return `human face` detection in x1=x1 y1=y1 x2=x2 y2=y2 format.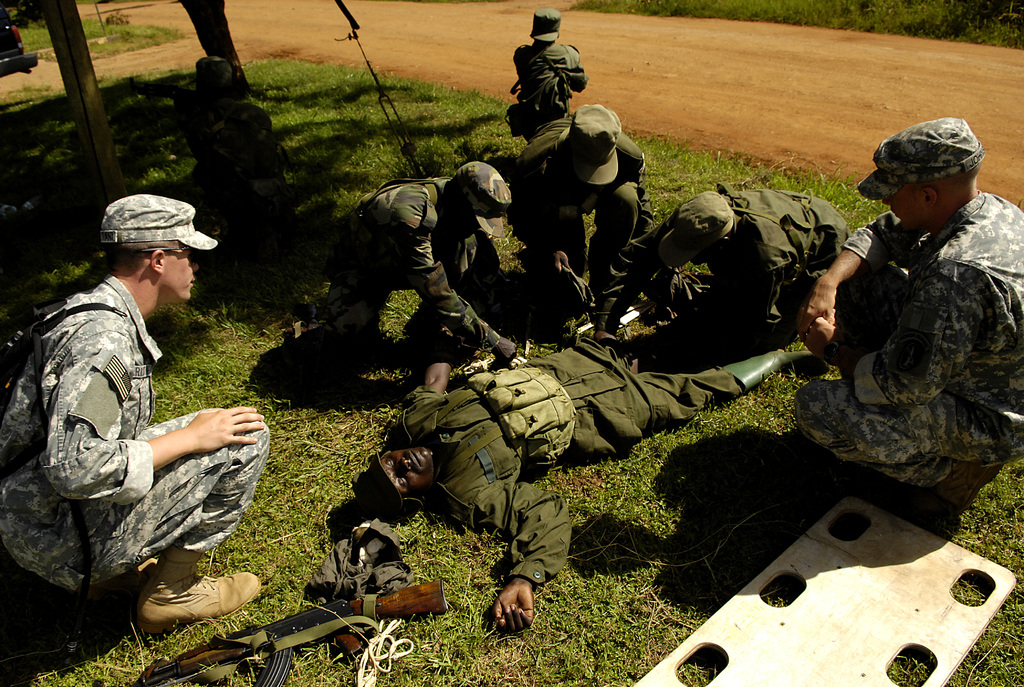
x1=166 y1=244 x2=195 y2=295.
